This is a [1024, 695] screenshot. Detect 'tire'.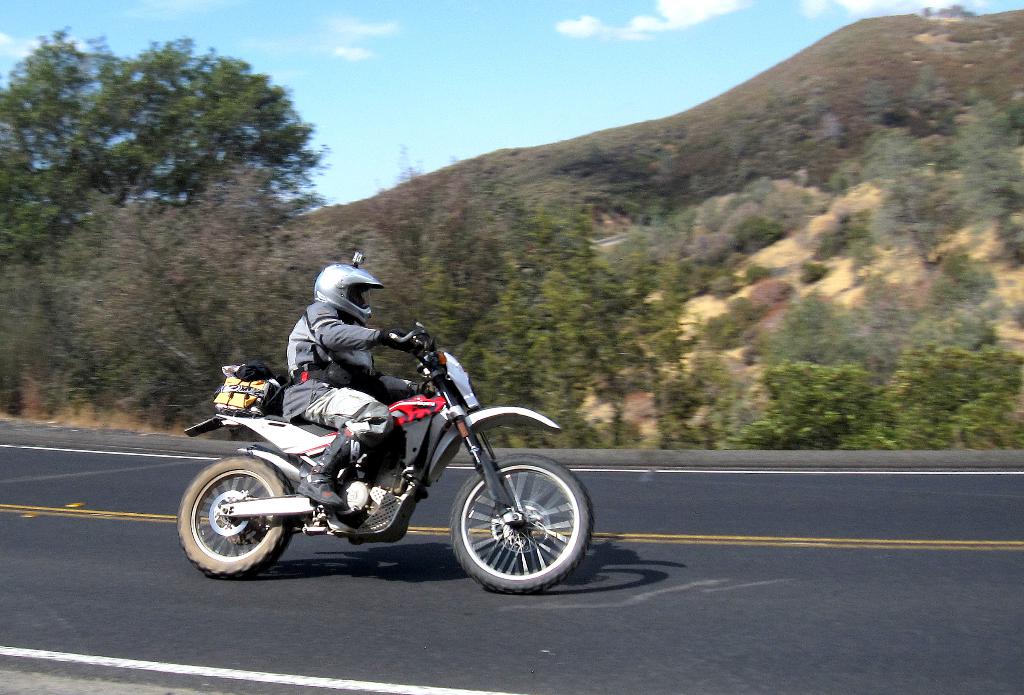
440,443,586,599.
